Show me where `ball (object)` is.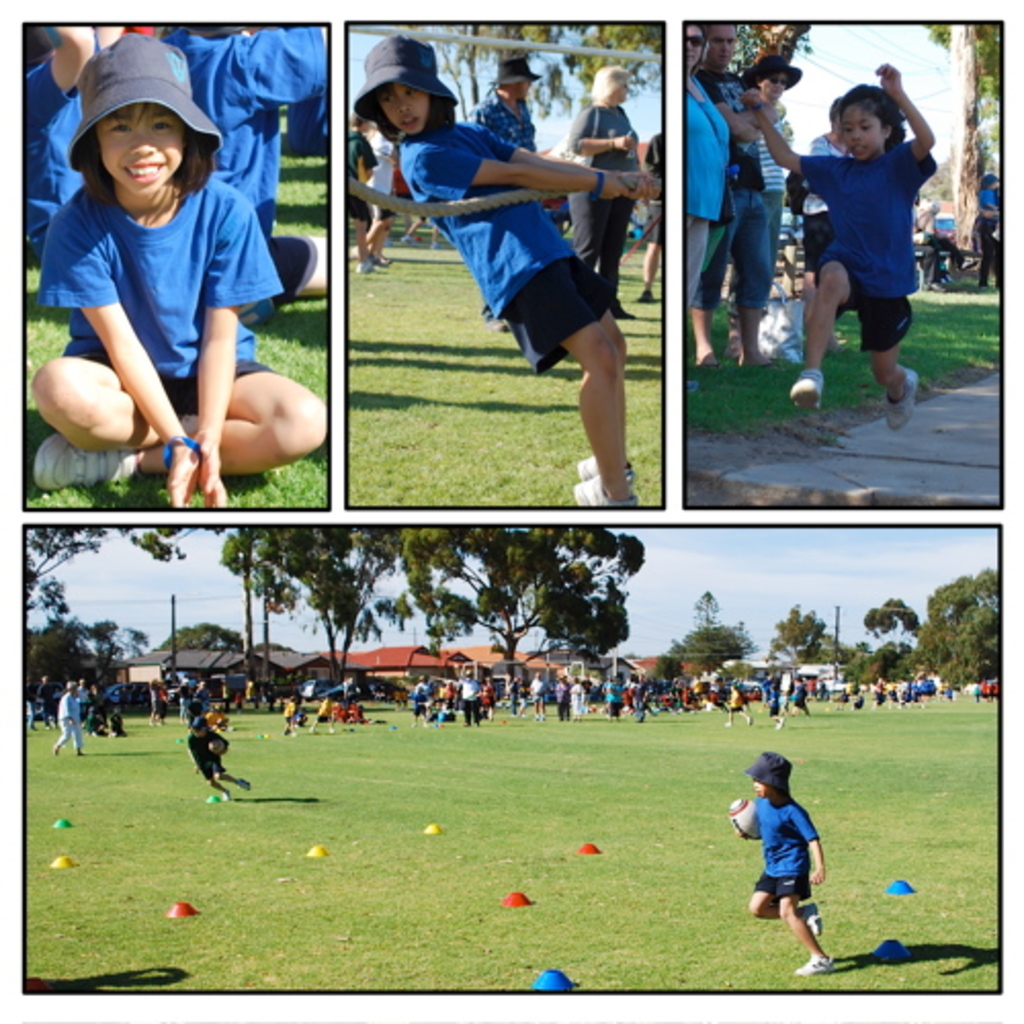
`ball (object)` is at 731,799,758,838.
